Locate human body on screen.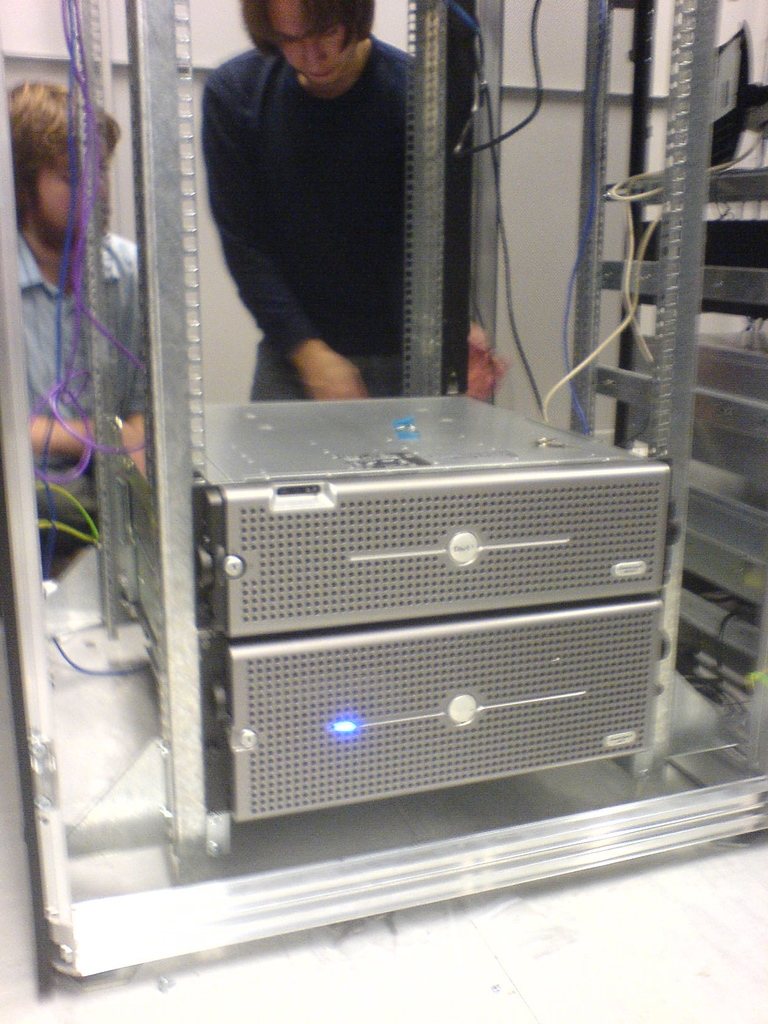
On screen at <box>177,8,512,428</box>.
